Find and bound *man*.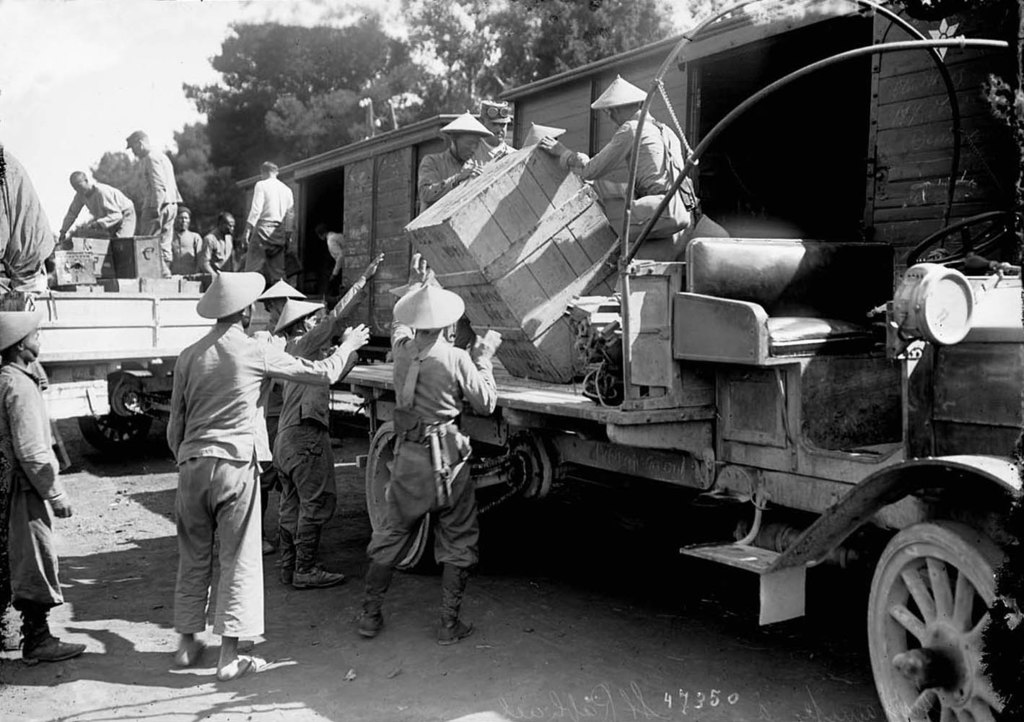
Bound: [256,275,307,553].
